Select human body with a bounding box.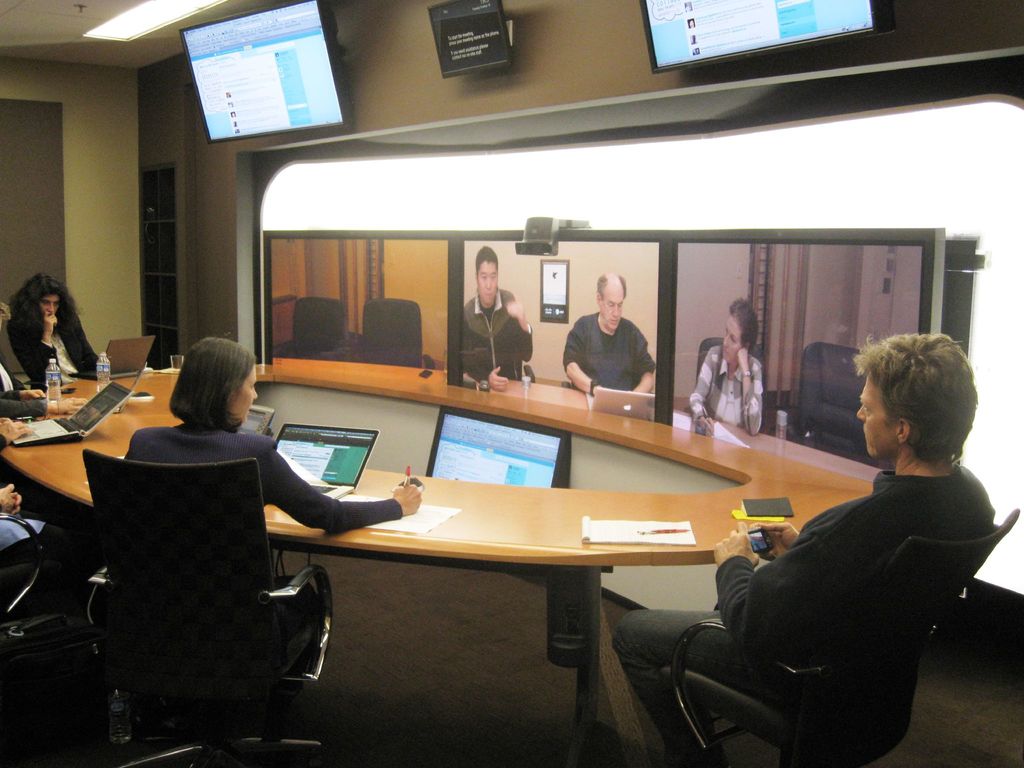
Rect(4, 315, 106, 380).
